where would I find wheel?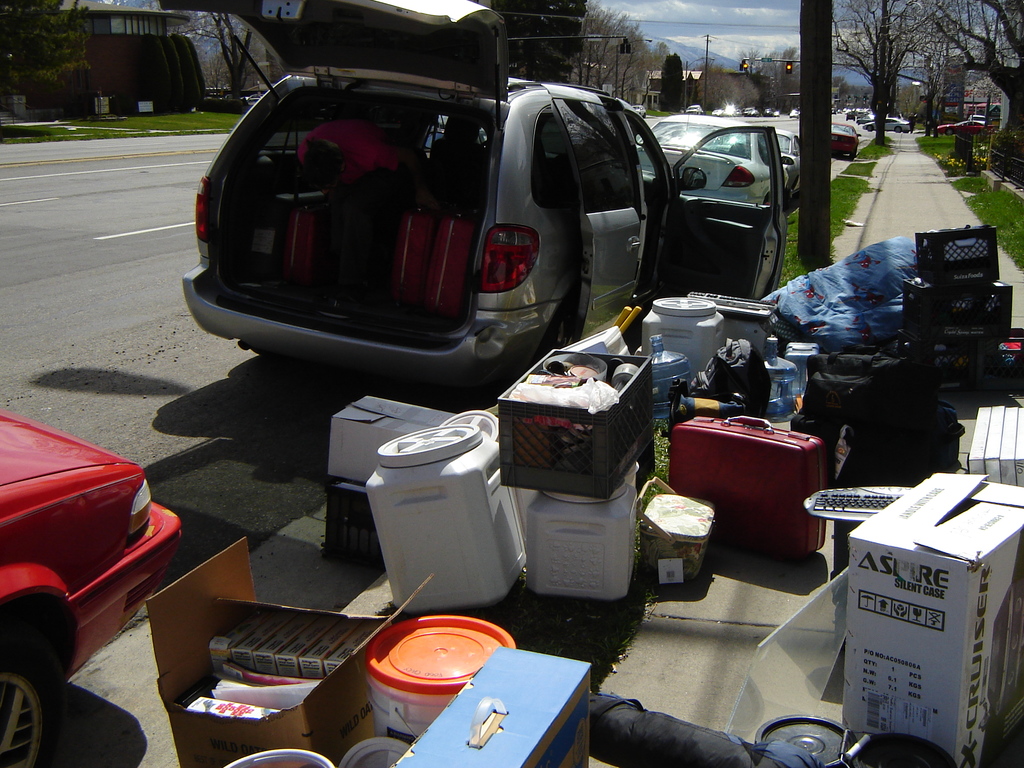
At l=944, t=130, r=952, b=136.
